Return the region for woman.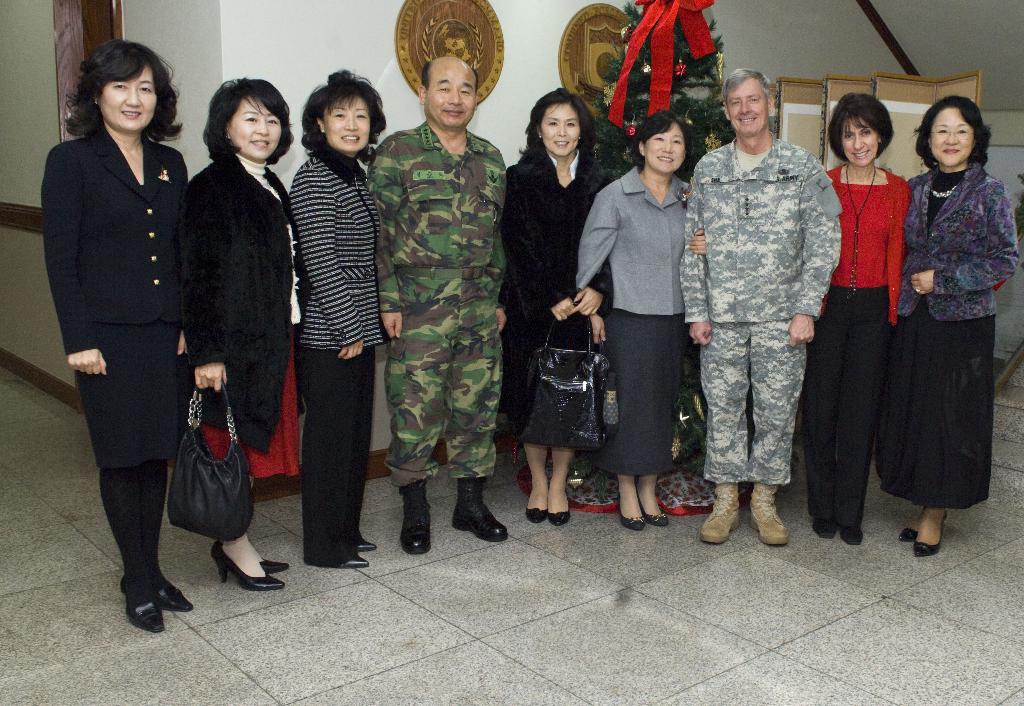
bbox=[570, 110, 710, 521].
